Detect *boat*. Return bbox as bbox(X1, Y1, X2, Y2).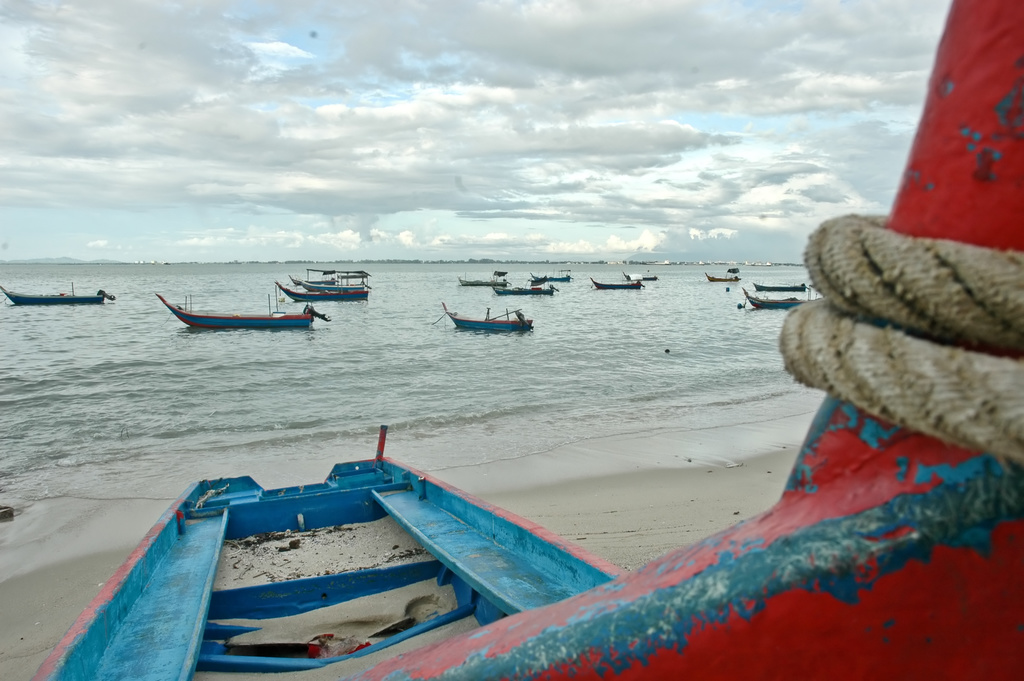
bbox(744, 289, 826, 309).
